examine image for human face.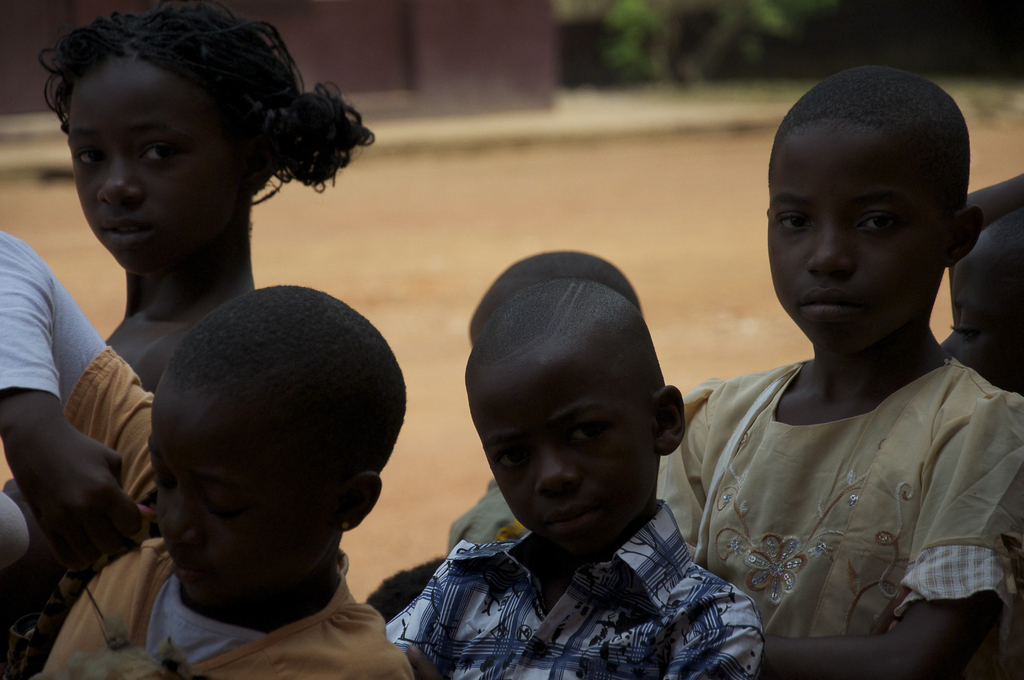
Examination result: bbox=(149, 401, 326, 602).
